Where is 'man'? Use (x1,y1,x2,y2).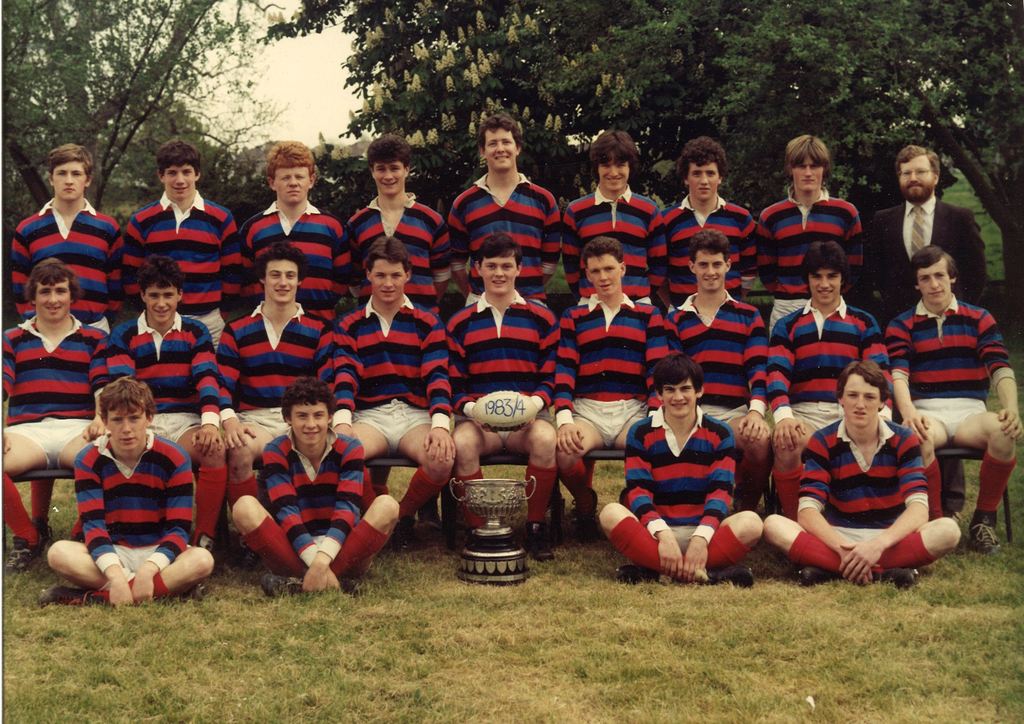
(11,149,121,341).
